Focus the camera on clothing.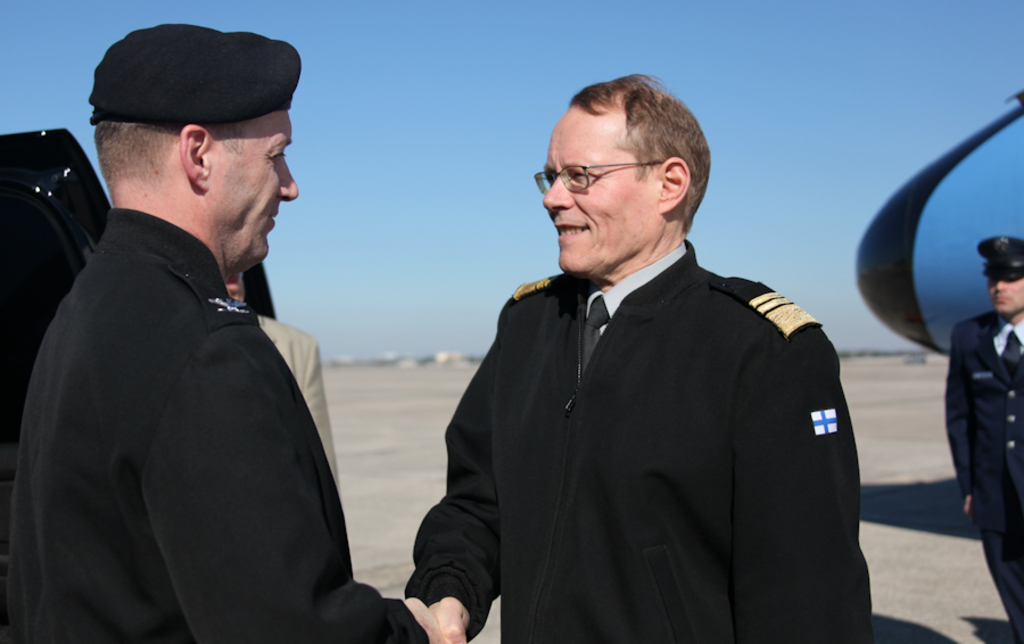
Focus region: (left=941, top=306, right=1023, bottom=643).
